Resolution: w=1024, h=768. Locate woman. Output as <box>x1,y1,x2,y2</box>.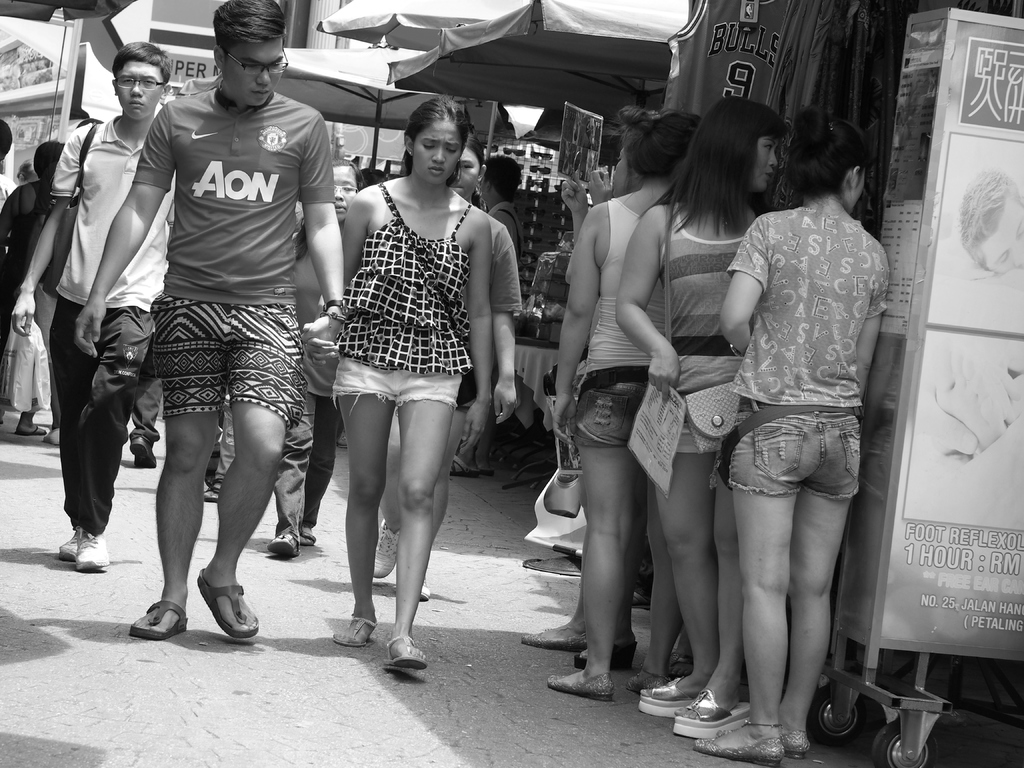
<box>309,91,498,672</box>.
